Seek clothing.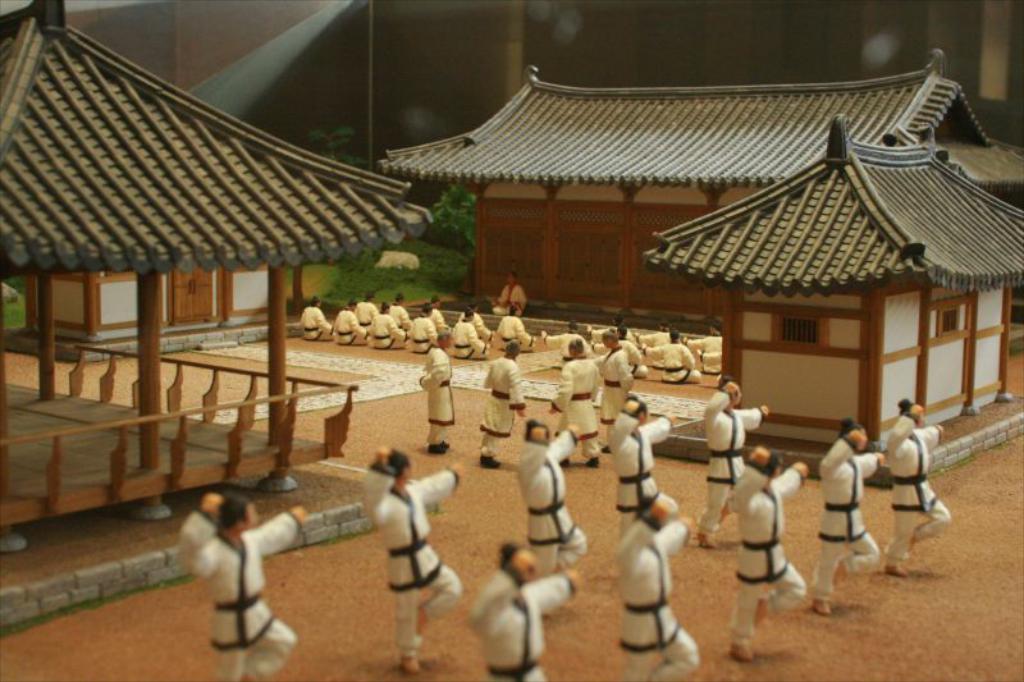
l=641, t=329, r=668, b=353.
